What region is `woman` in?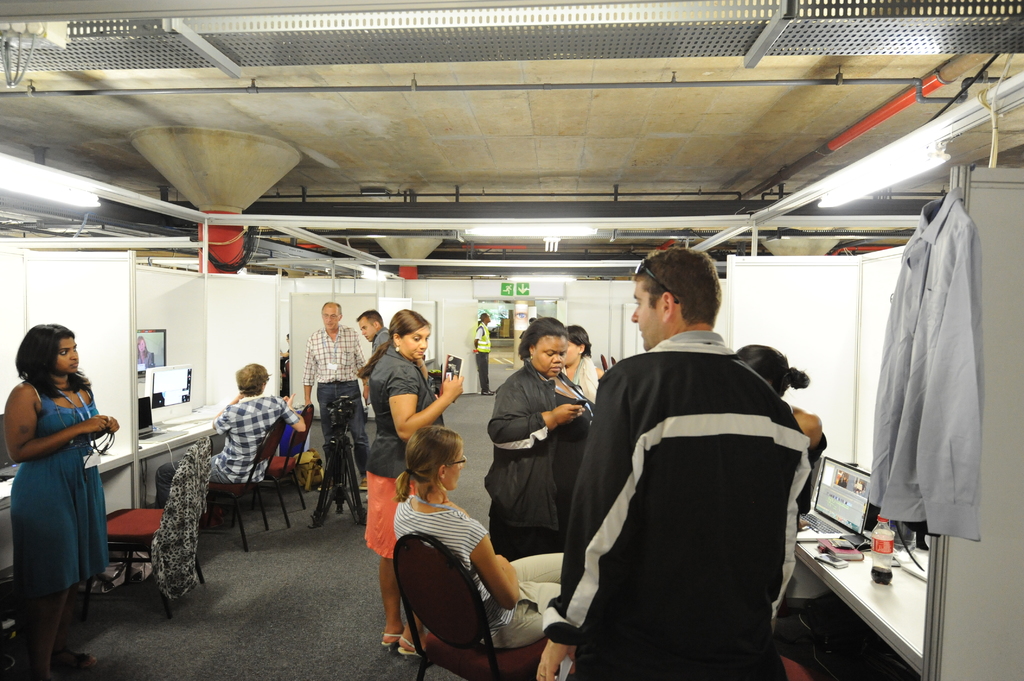
box=[740, 343, 826, 680].
